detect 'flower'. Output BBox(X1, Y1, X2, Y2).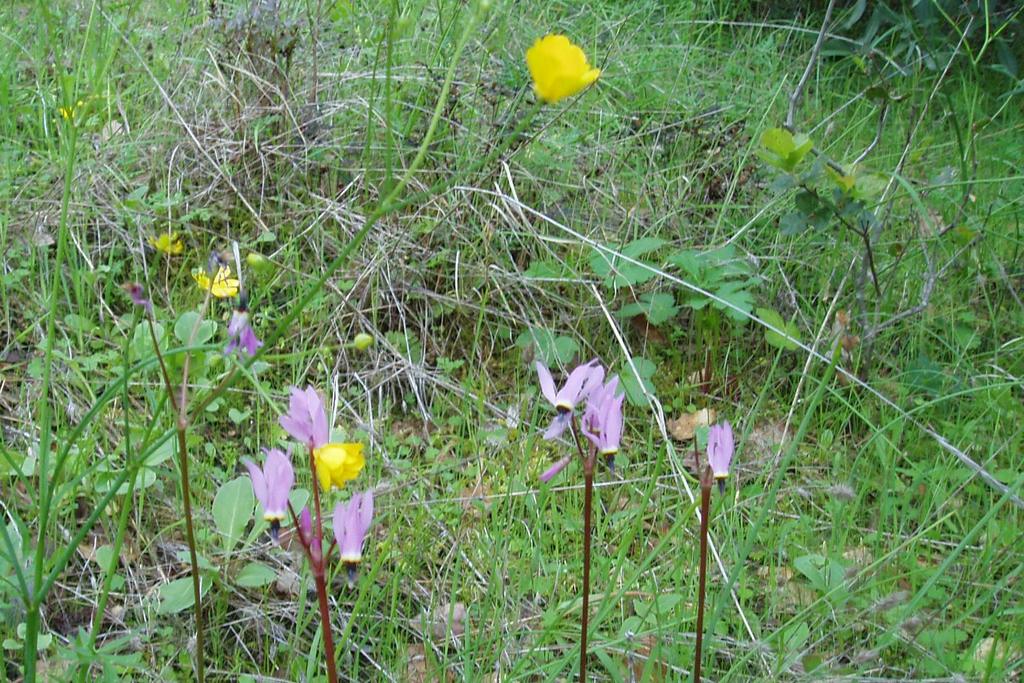
BBox(308, 443, 364, 497).
